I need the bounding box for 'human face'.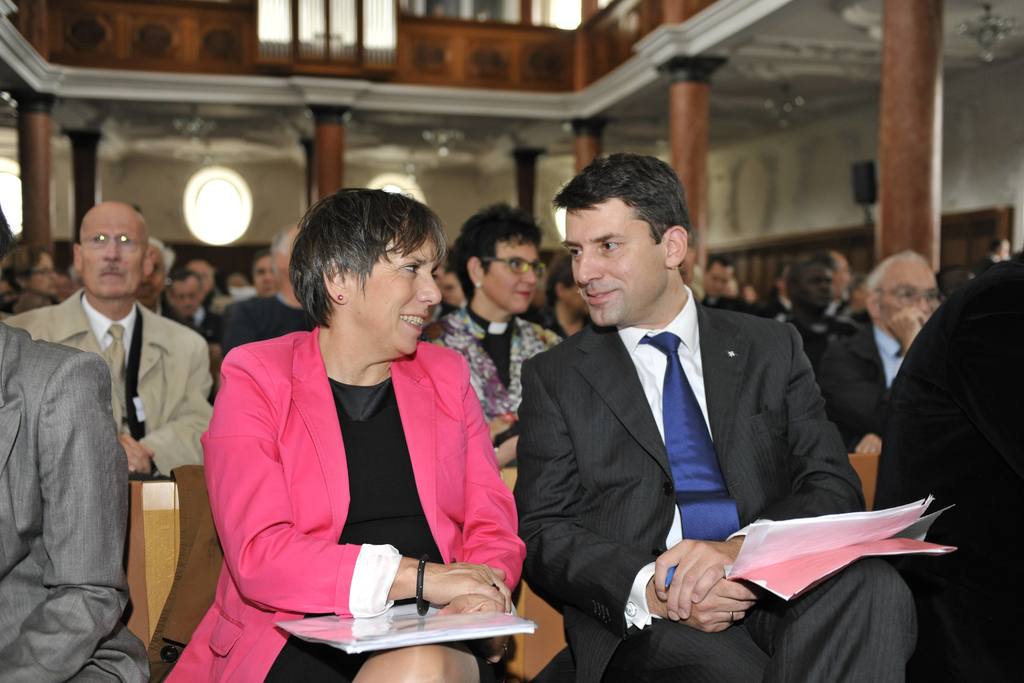
Here it is: 559/199/669/327.
